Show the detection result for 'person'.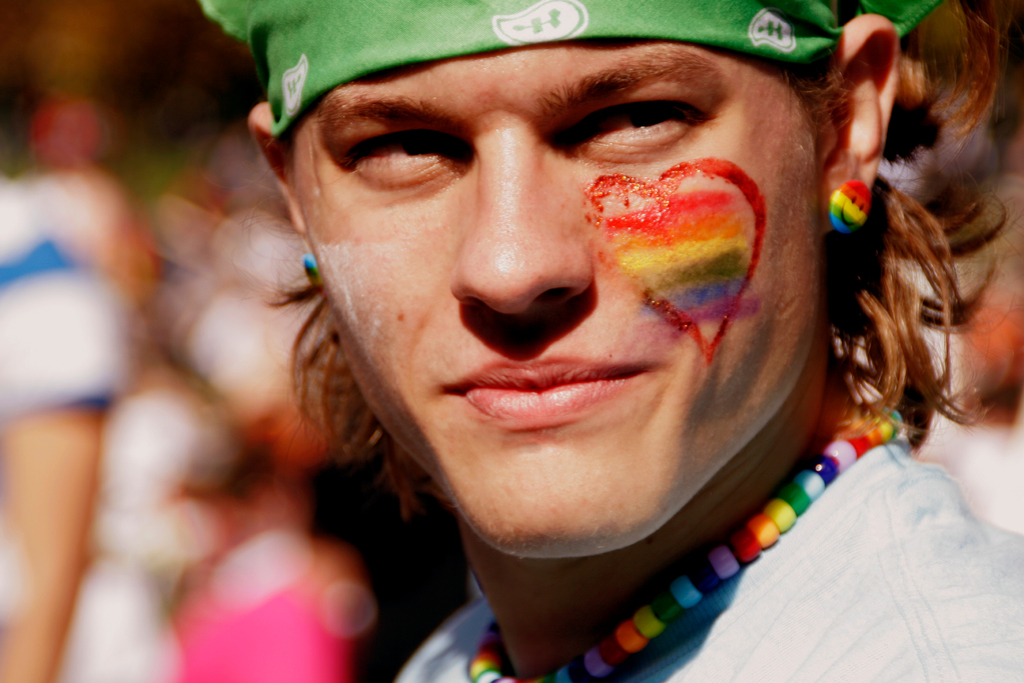
[x1=181, y1=320, x2=395, y2=682].
